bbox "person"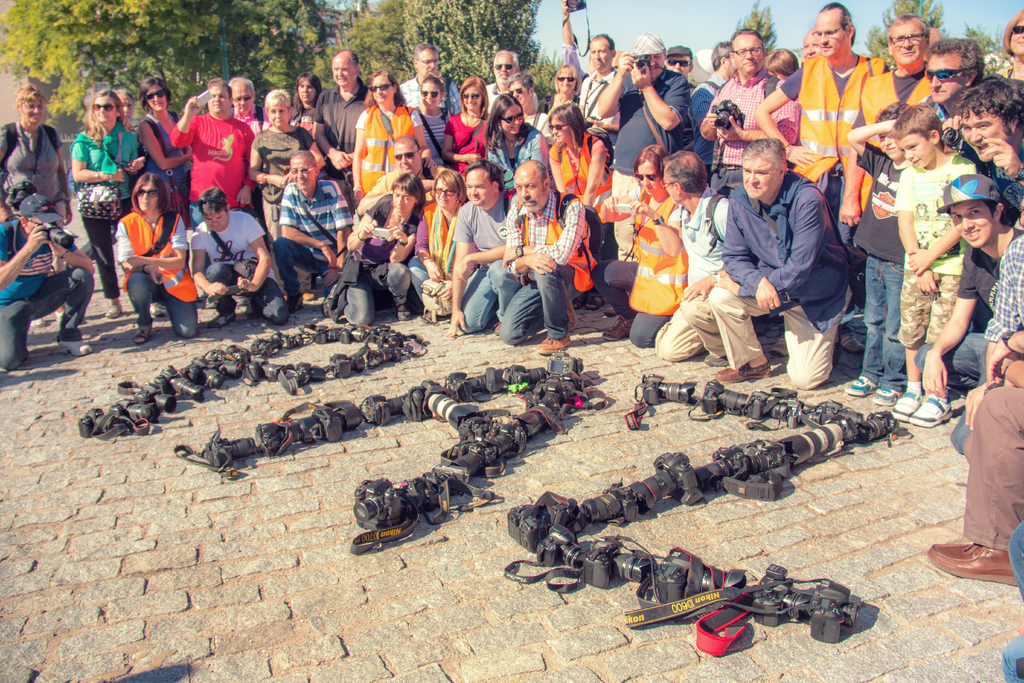
pyautogui.locateOnScreen(802, 26, 829, 59)
